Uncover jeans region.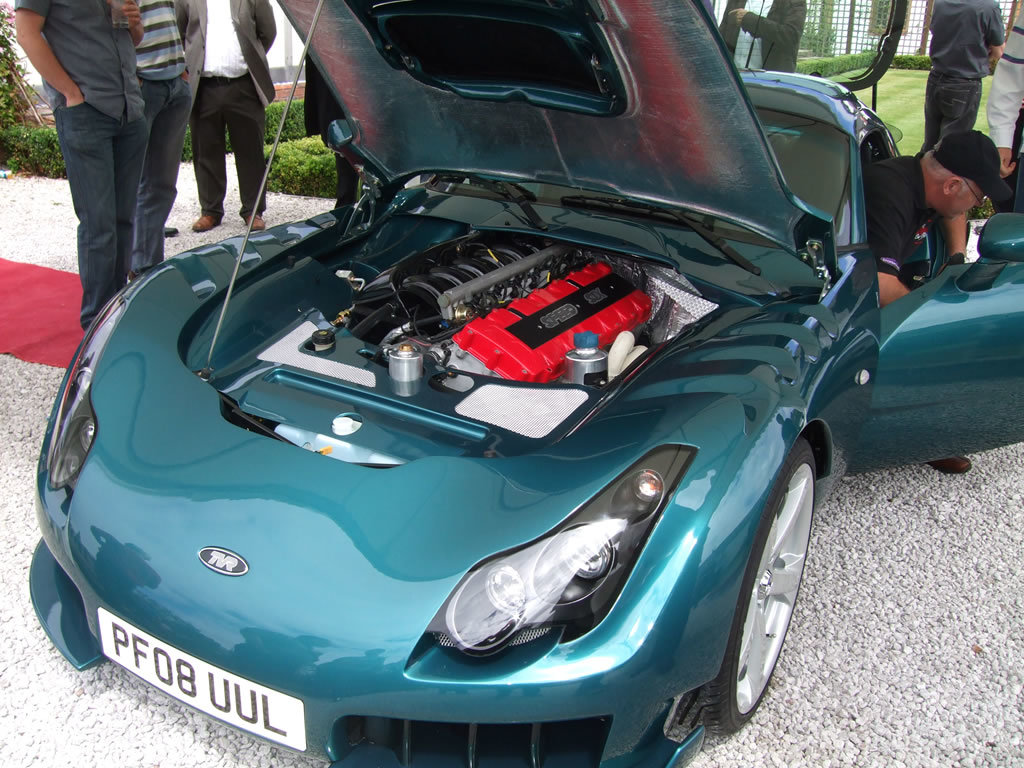
Uncovered: l=922, t=72, r=985, b=146.
